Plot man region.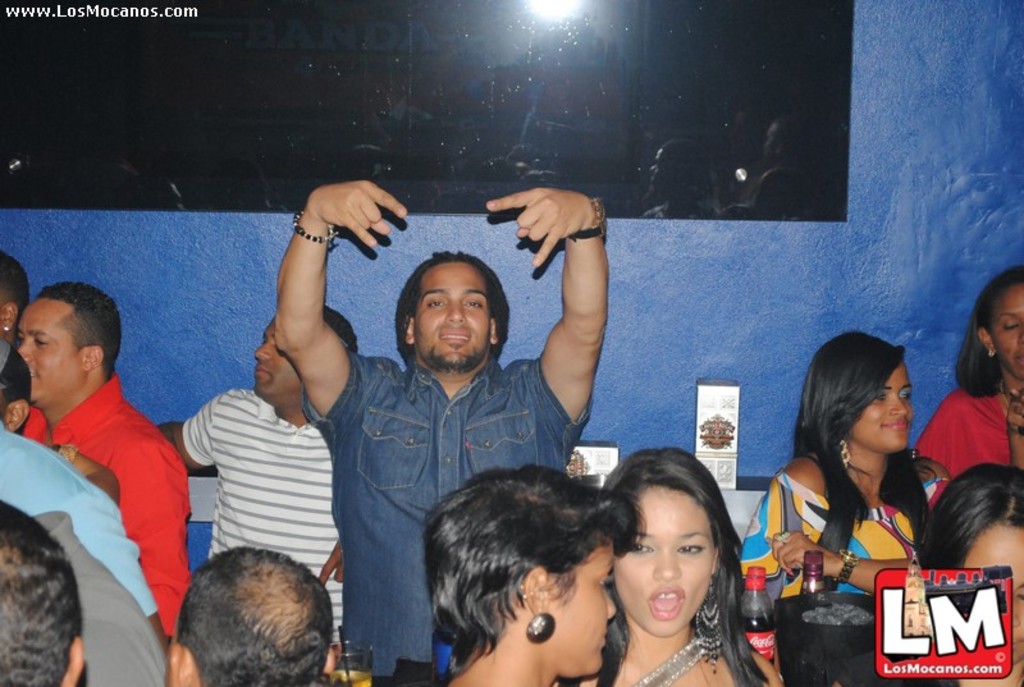
Plotted at <box>9,285,206,656</box>.
